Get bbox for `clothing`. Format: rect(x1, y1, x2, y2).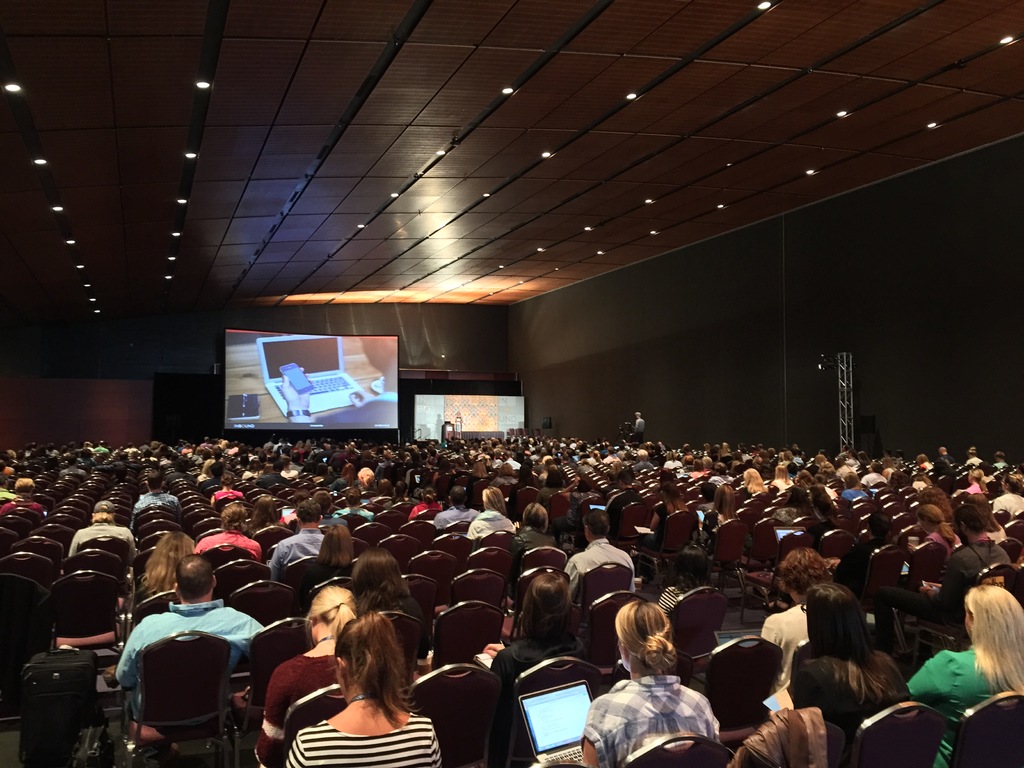
rect(783, 628, 915, 749).
